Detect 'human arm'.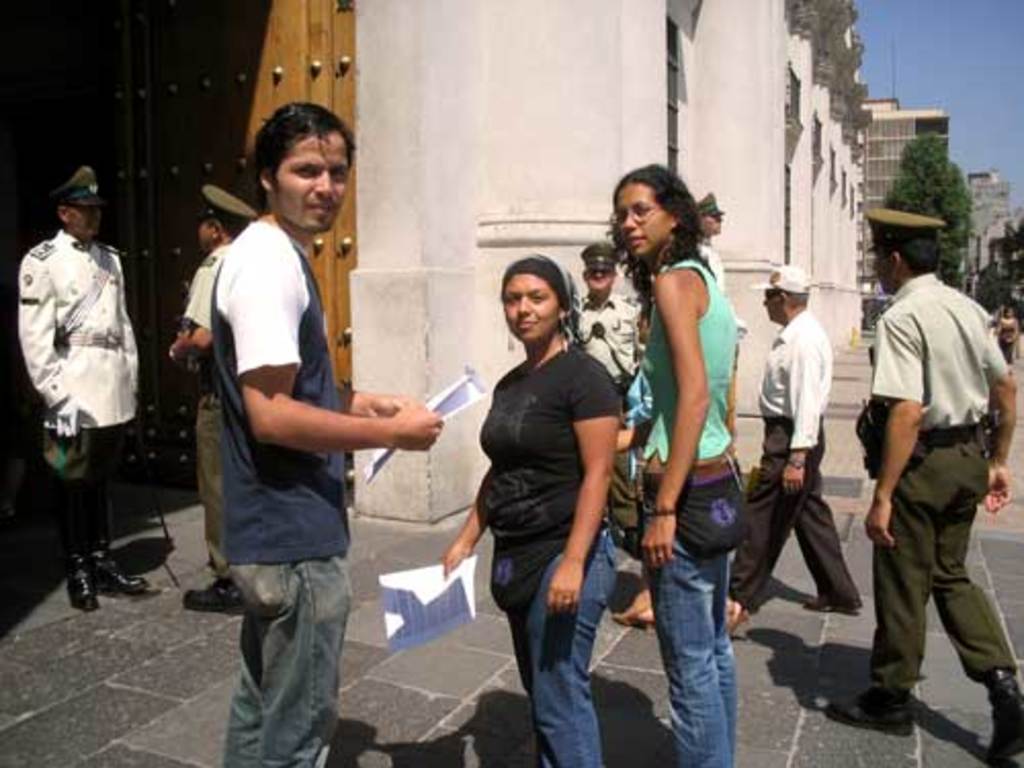
Detected at bbox=[981, 324, 1020, 514].
